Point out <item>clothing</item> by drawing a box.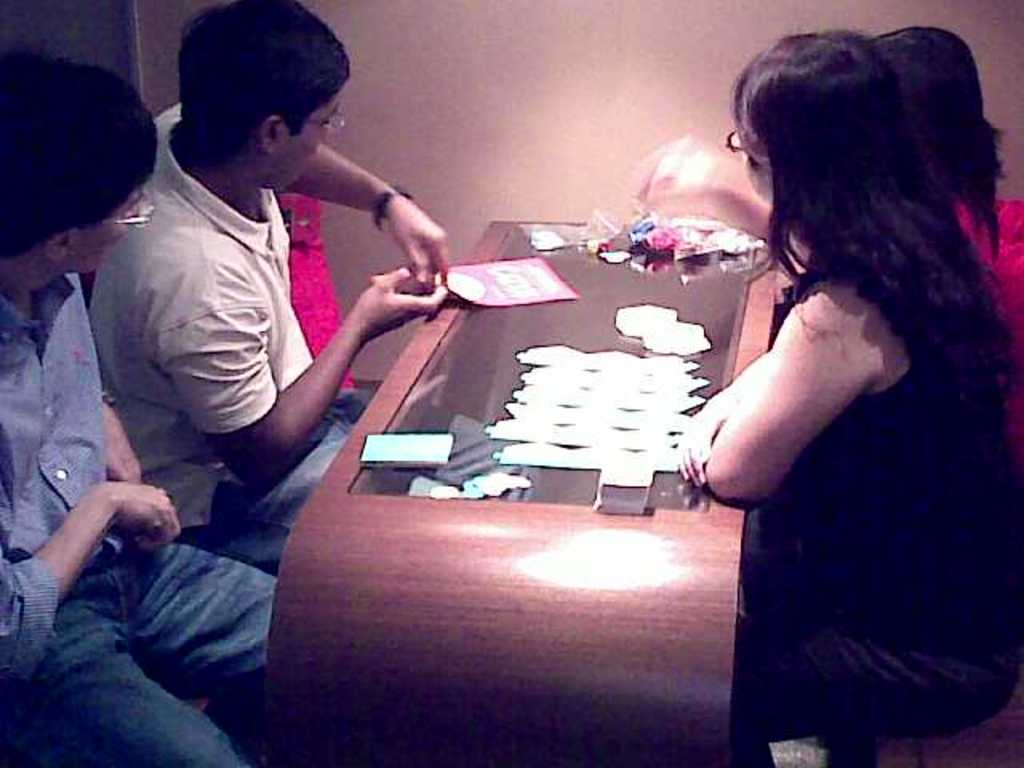
<bbox>0, 275, 274, 766</bbox>.
